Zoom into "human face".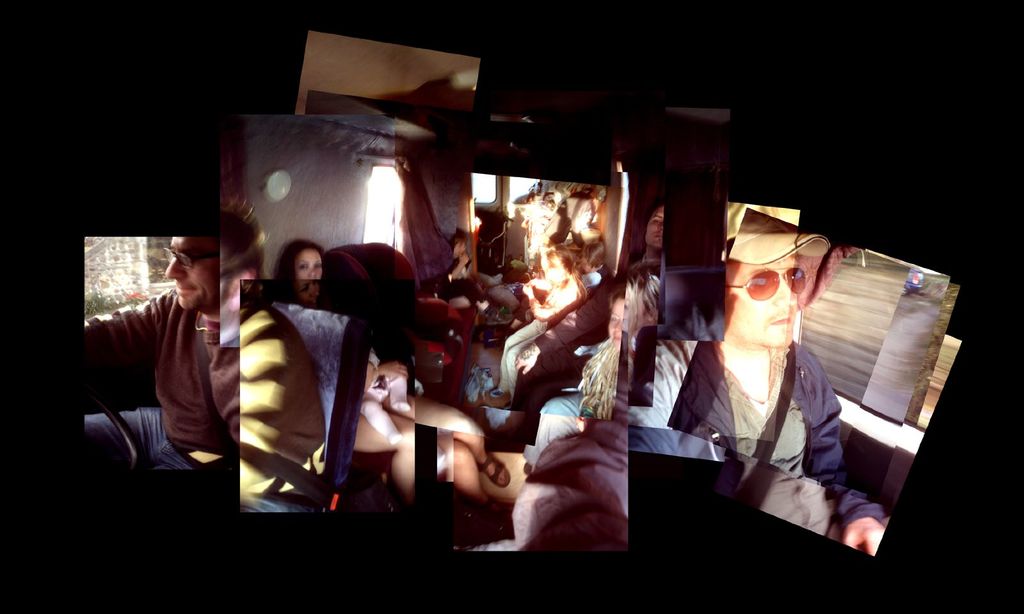
Zoom target: 644,204,666,249.
